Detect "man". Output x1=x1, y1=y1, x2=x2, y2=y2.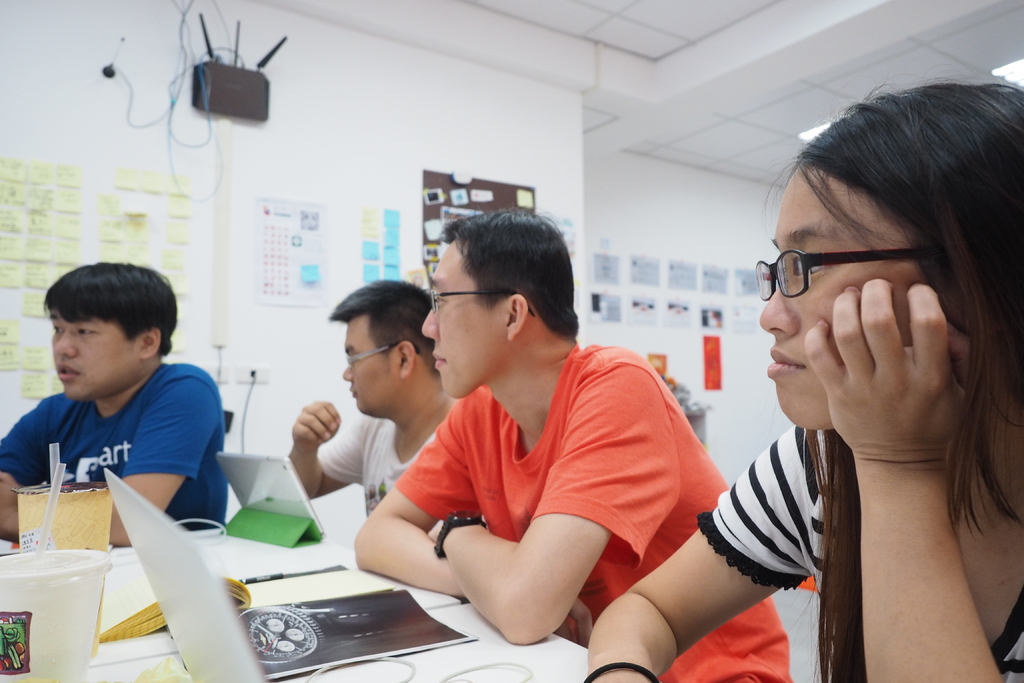
x1=282, y1=278, x2=465, y2=522.
